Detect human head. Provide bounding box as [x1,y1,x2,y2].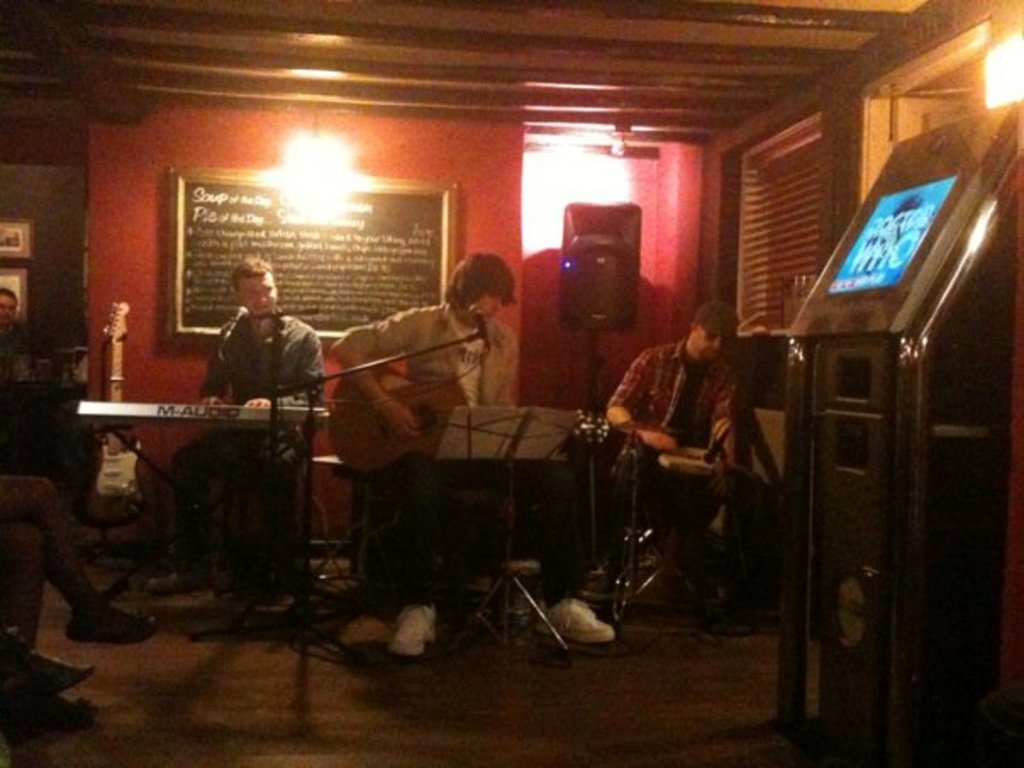
[0,287,22,324].
